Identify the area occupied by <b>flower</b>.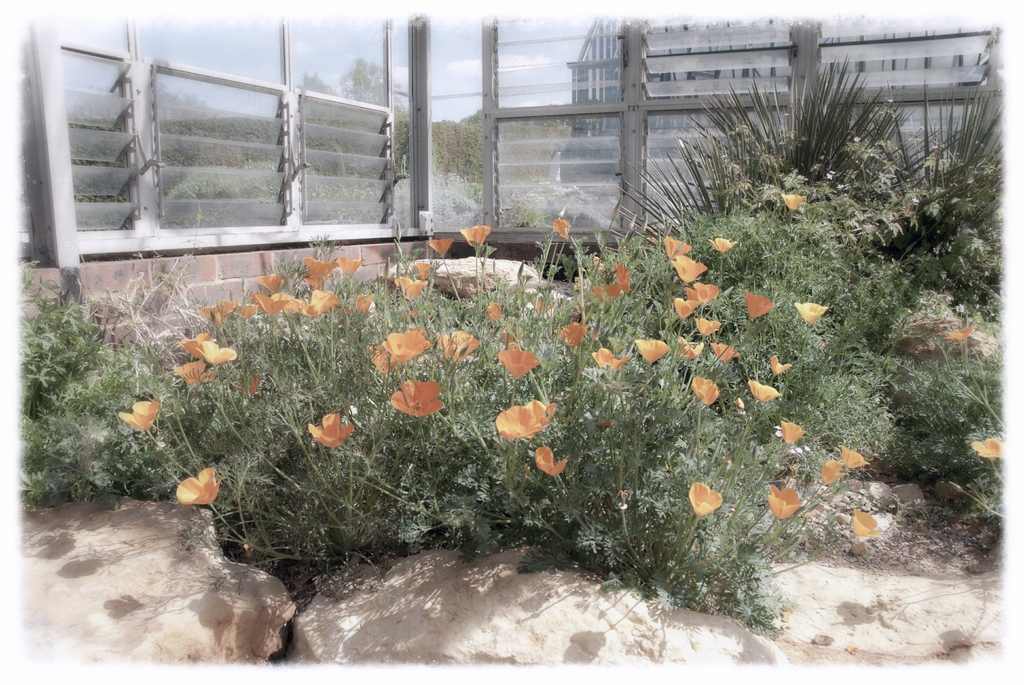
Area: [426,238,452,256].
